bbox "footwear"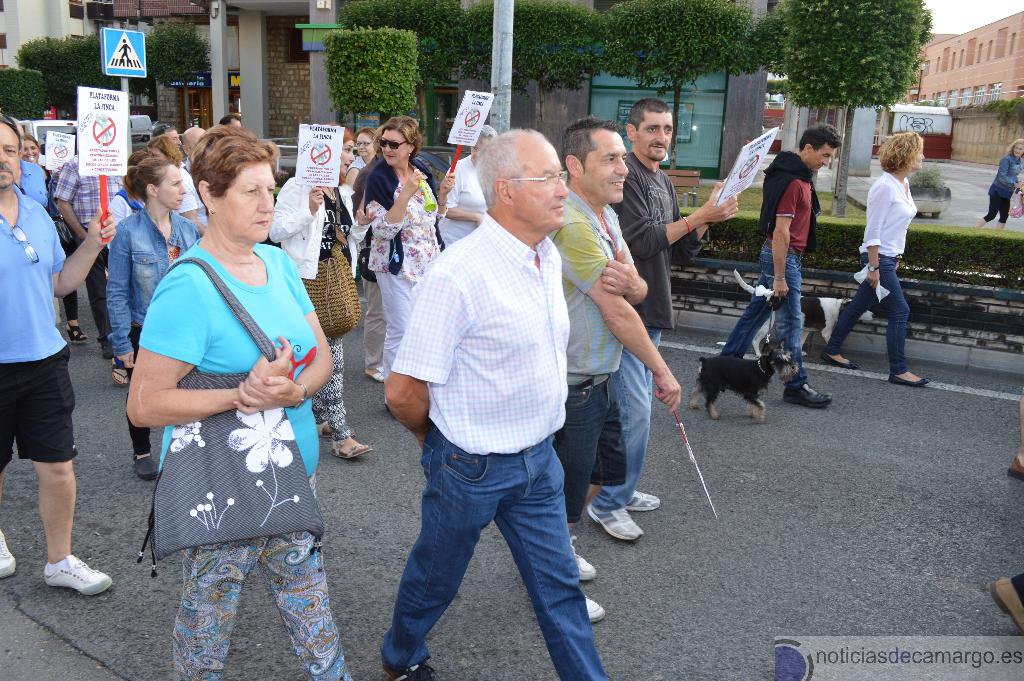
crop(991, 571, 1023, 621)
